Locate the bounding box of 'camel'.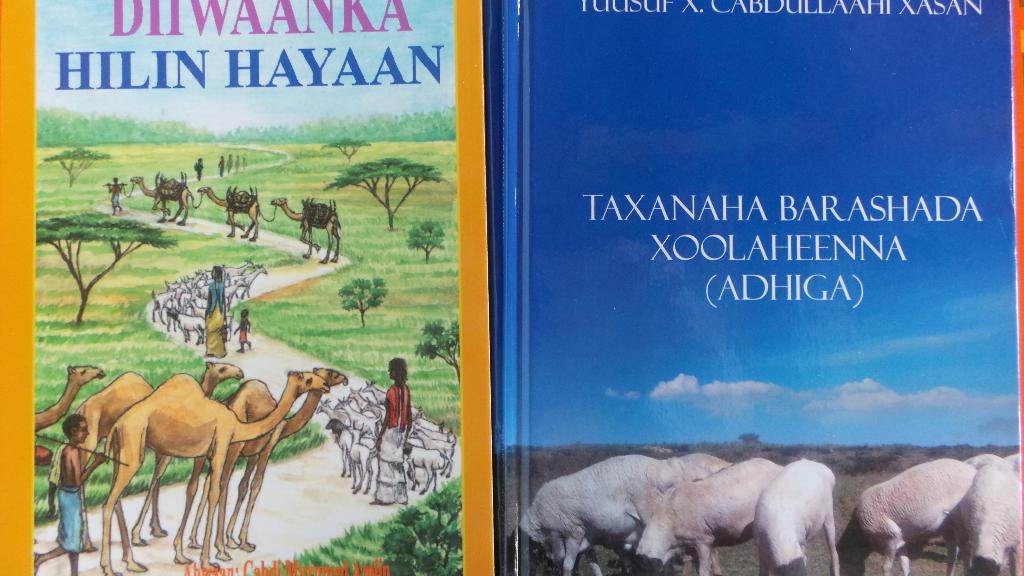
Bounding box: select_region(191, 362, 348, 556).
